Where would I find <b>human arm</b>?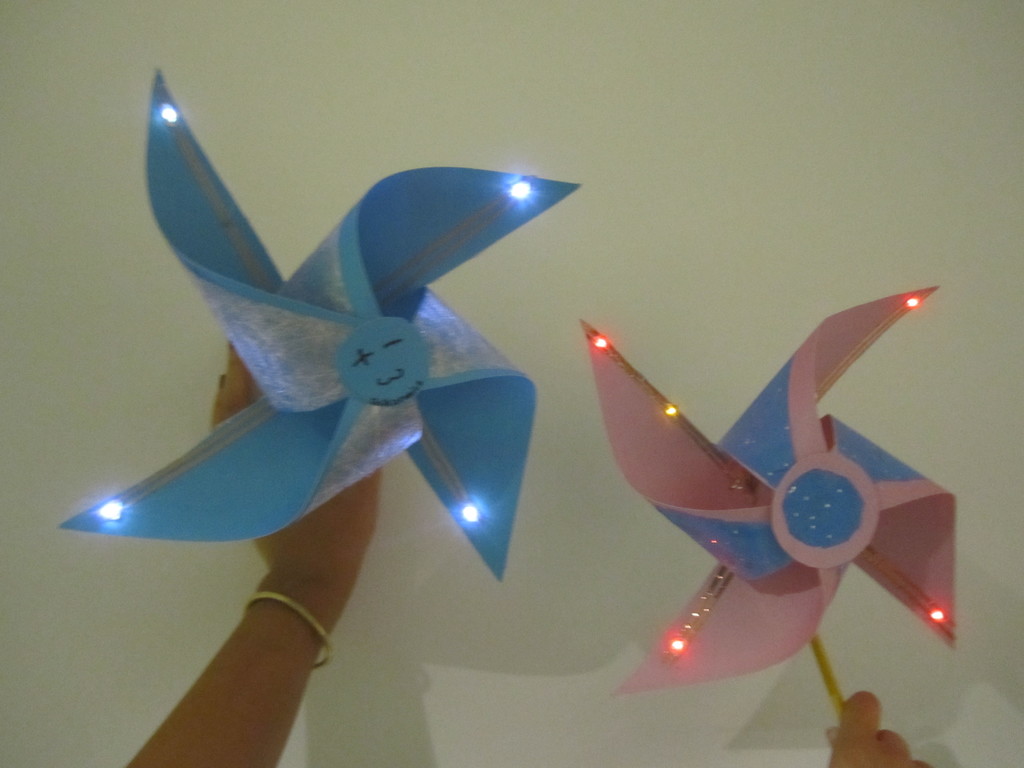
At box=[823, 691, 934, 767].
